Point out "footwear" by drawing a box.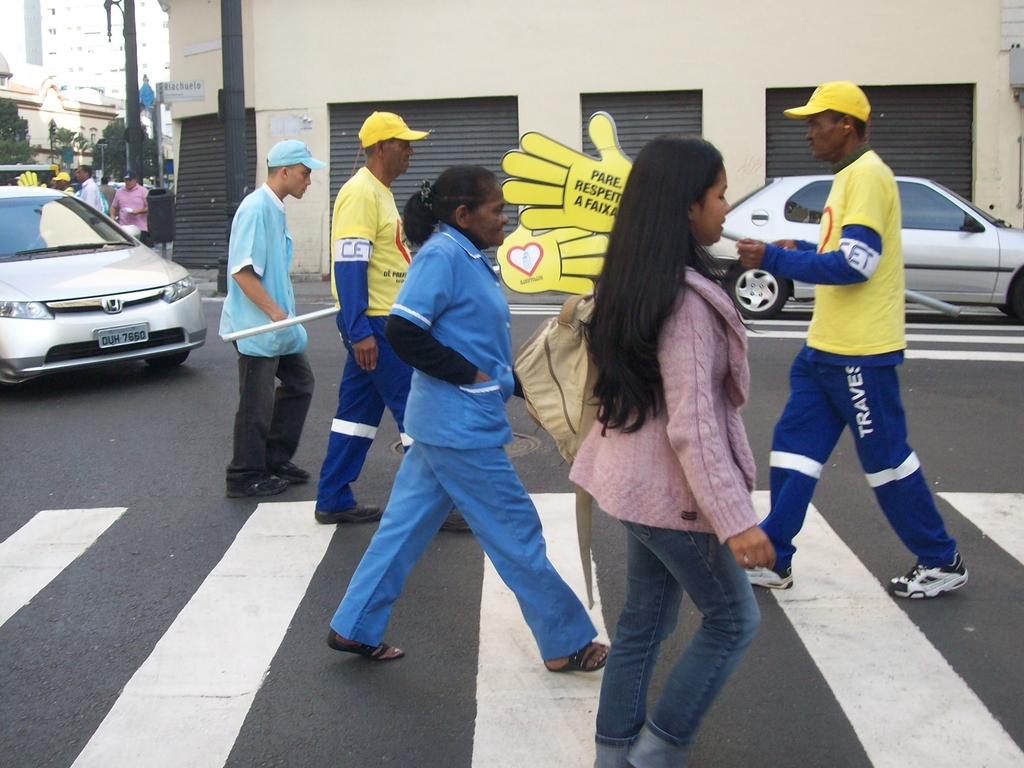
box(888, 559, 972, 605).
